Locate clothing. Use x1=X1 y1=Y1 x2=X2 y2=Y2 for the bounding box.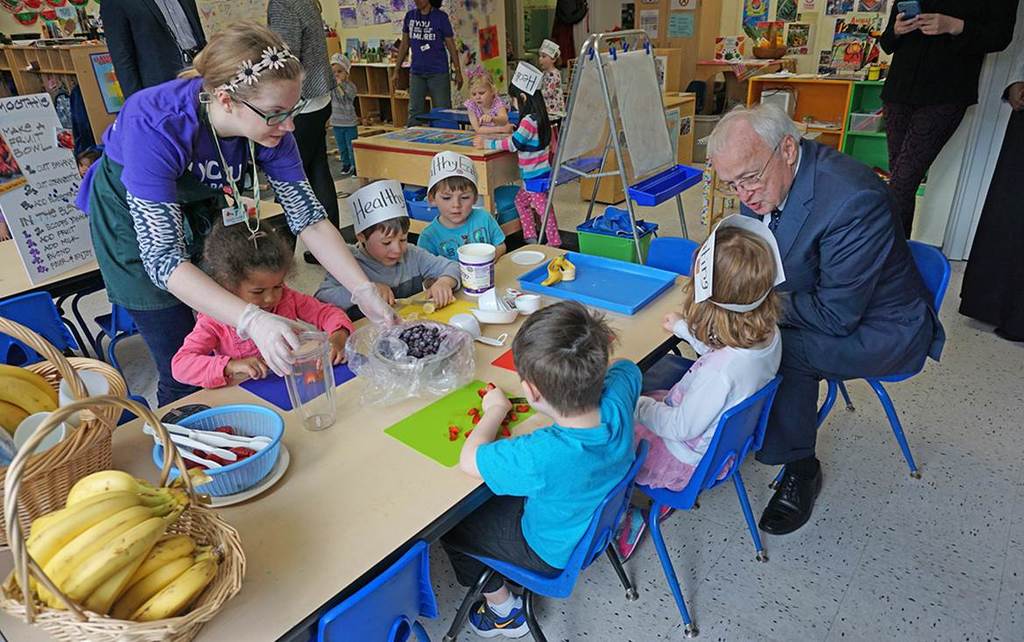
x1=397 y1=4 x2=461 y2=128.
